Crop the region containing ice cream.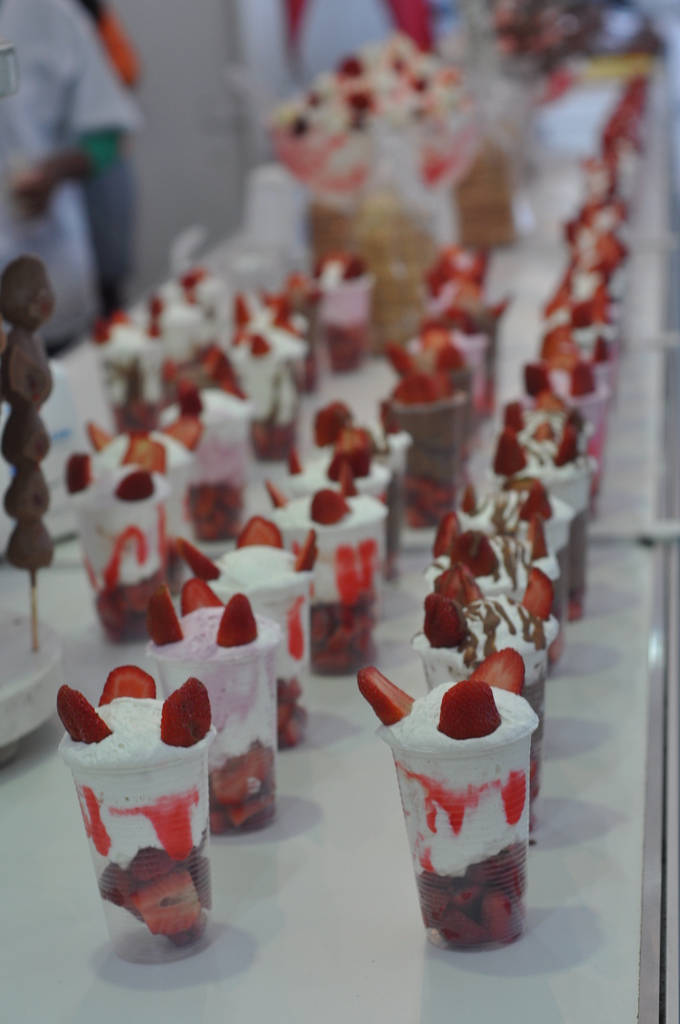
Crop region: <region>417, 566, 555, 837</region>.
